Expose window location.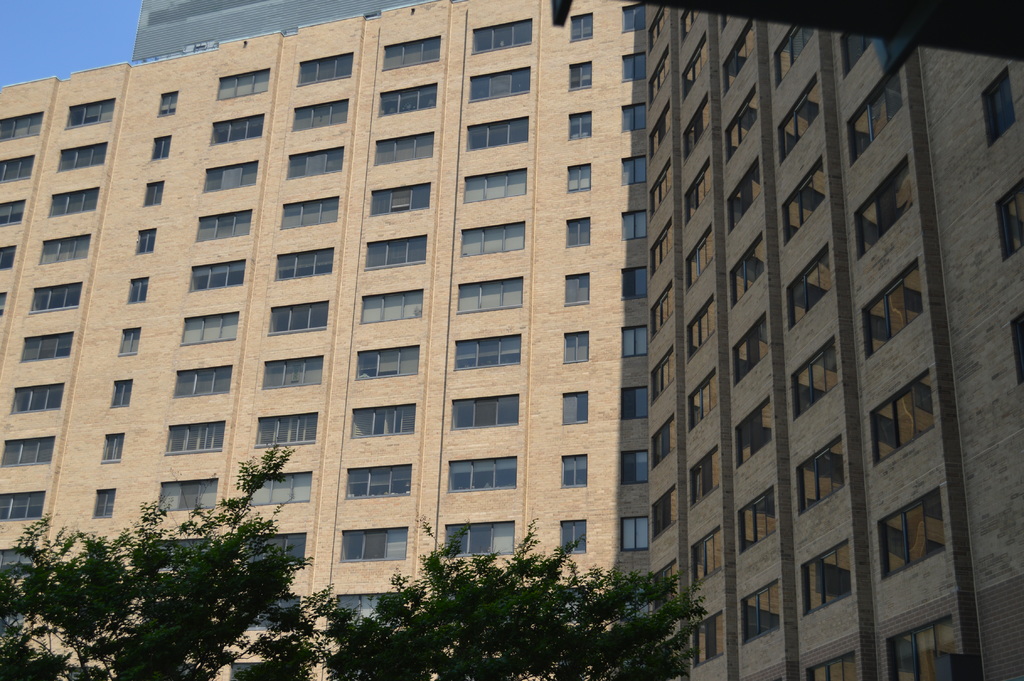
Exposed at <box>128,225,157,254</box>.
